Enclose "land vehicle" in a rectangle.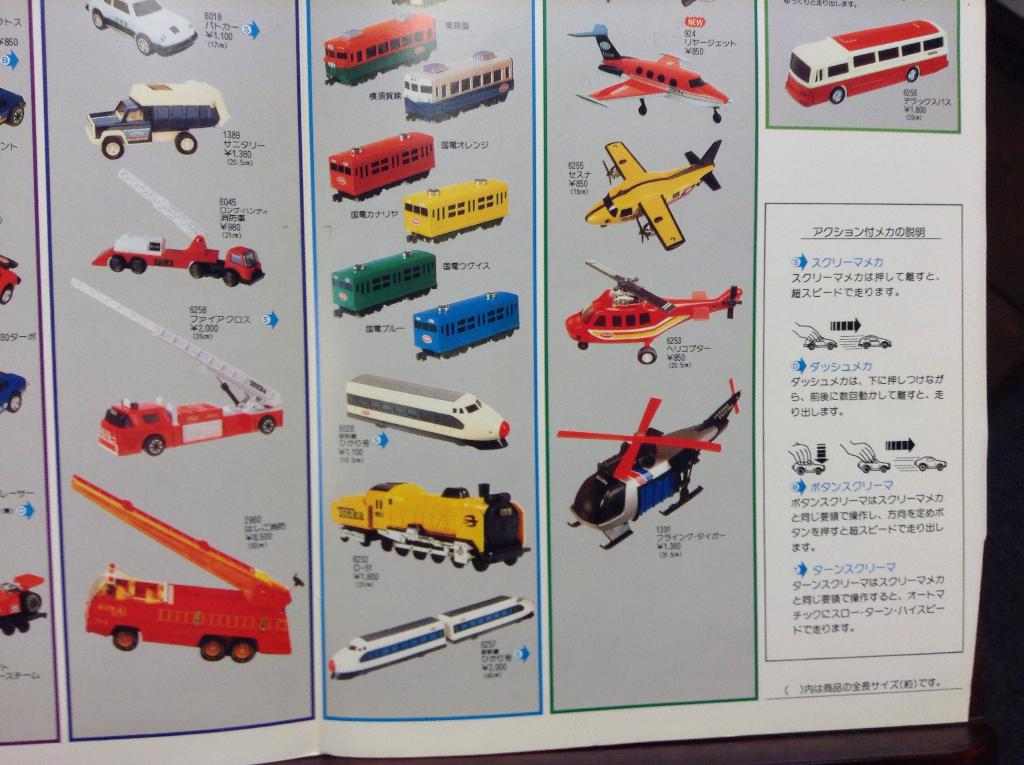
box=[326, 593, 534, 682].
